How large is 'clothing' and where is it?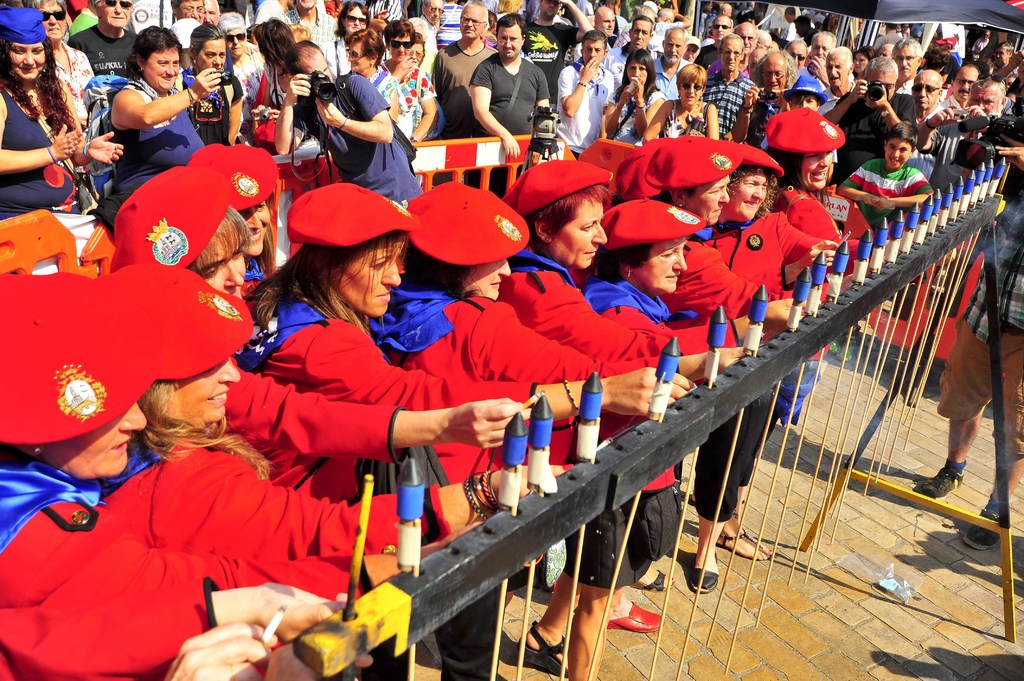
Bounding box: l=486, t=154, r=616, b=199.
